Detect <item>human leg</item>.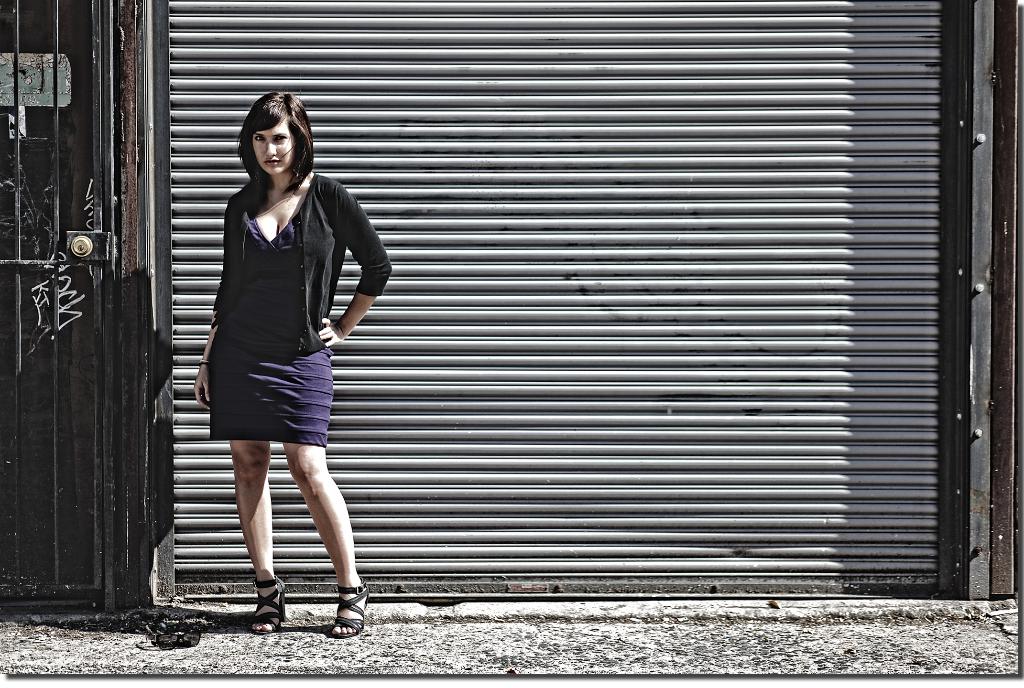
Detected at <region>278, 347, 368, 634</region>.
